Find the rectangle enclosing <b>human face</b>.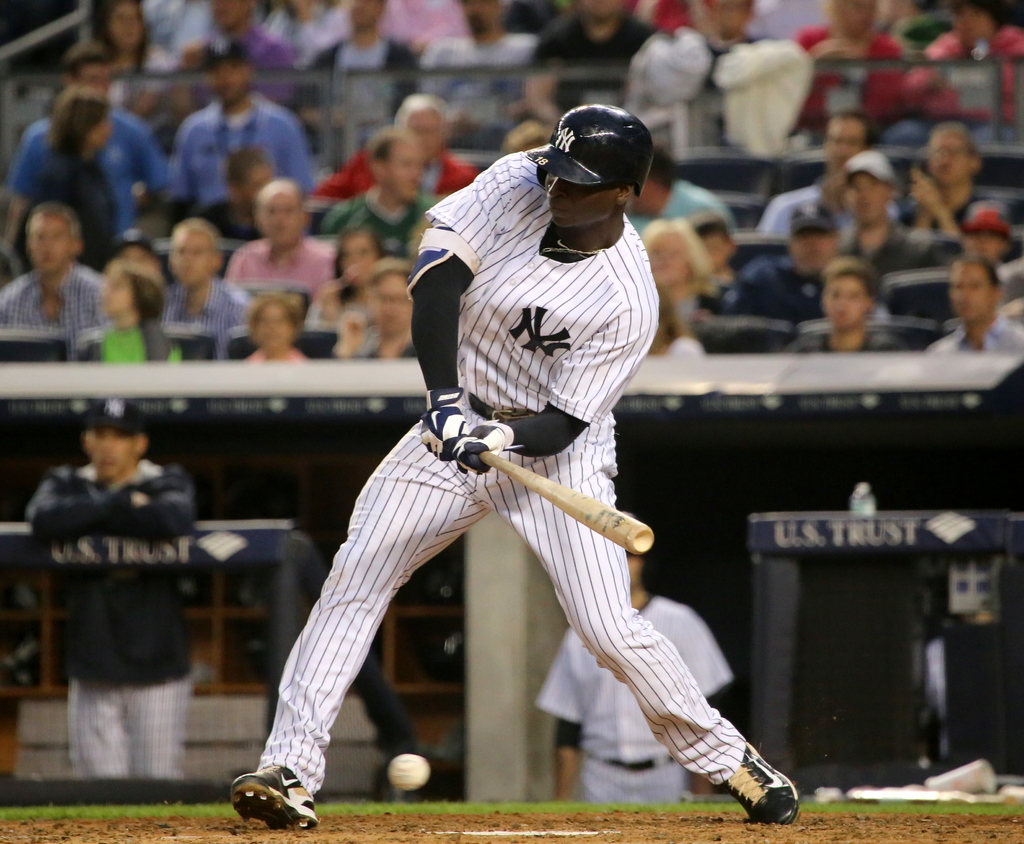
x1=92, y1=111, x2=115, y2=149.
